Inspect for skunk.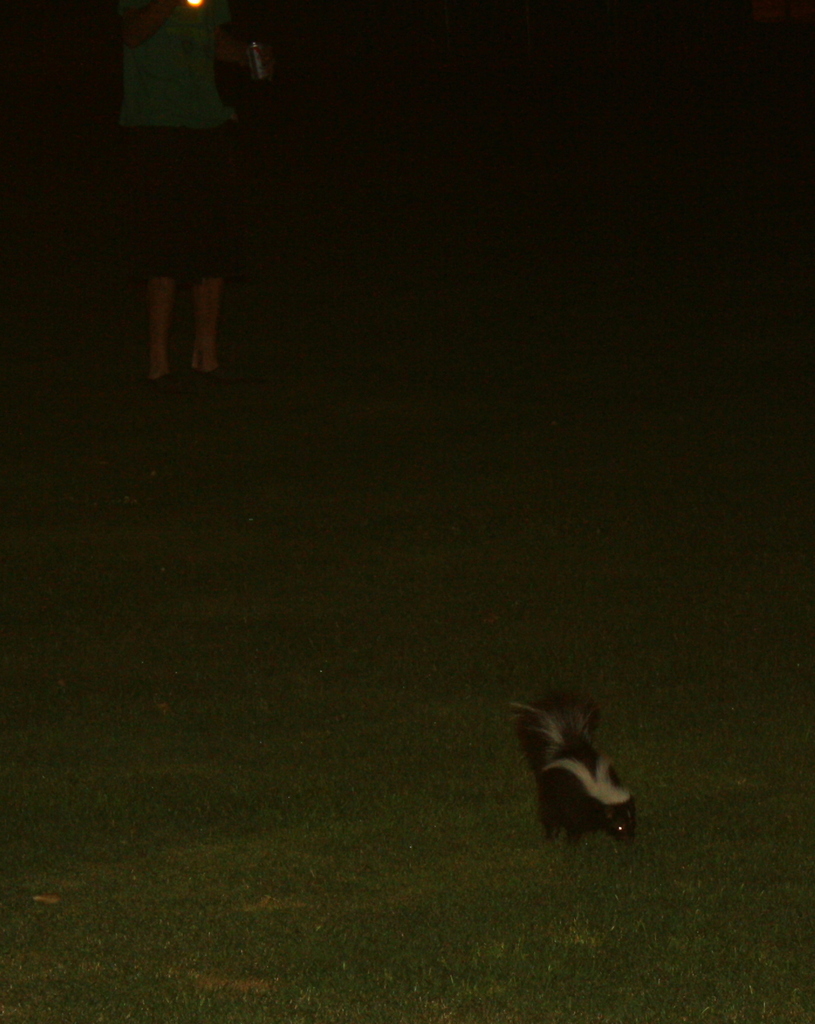
Inspection: {"x1": 502, "y1": 685, "x2": 634, "y2": 847}.
